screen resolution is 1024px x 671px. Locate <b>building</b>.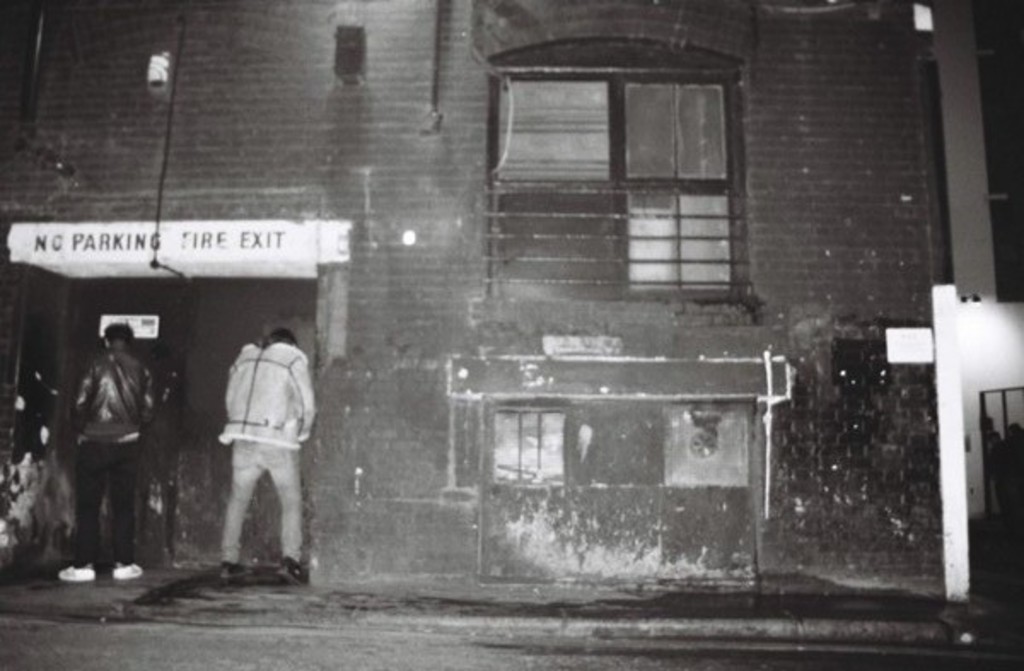
bbox=[0, 2, 1022, 594].
